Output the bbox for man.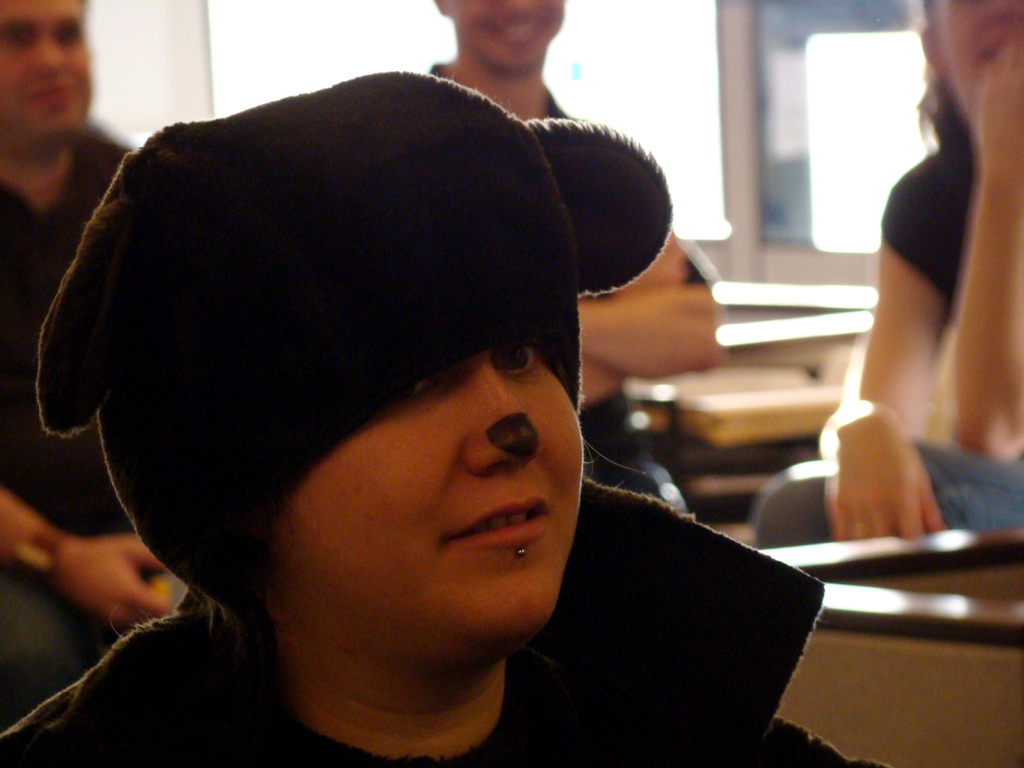
422, 0, 724, 509.
